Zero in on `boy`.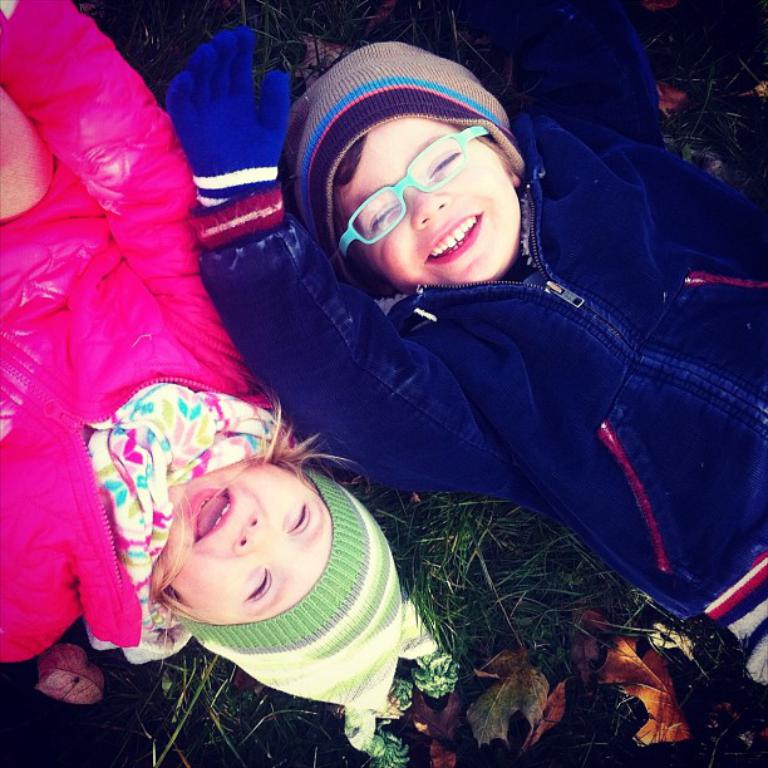
Zeroed in: 163 0 767 698.
